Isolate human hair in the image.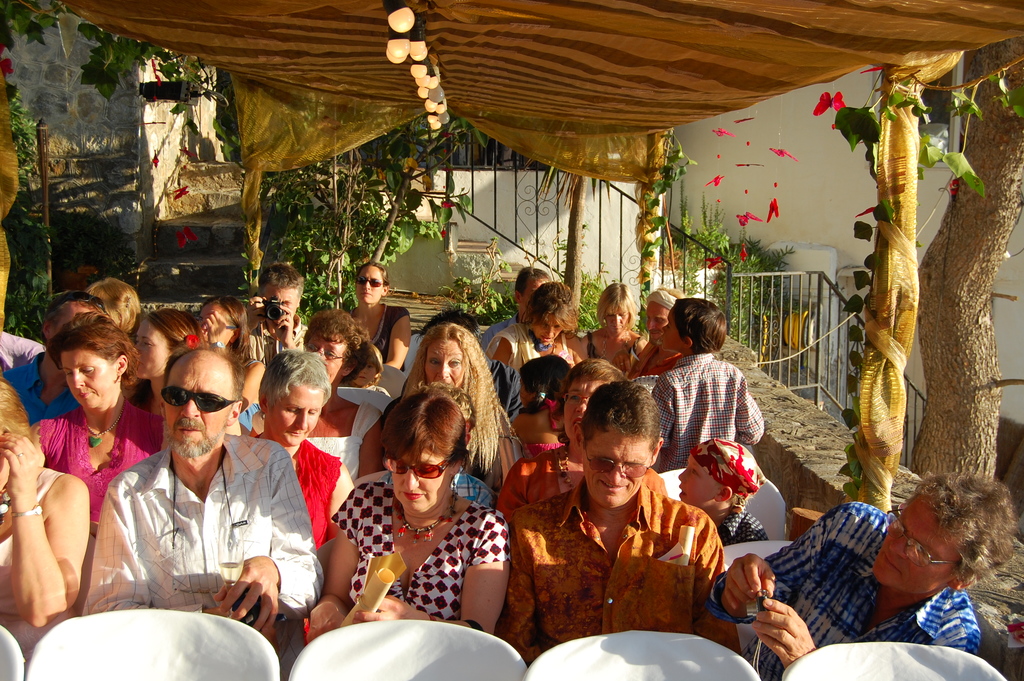
Isolated region: <bbox>908, 477, 1017, 575</bbox>.
